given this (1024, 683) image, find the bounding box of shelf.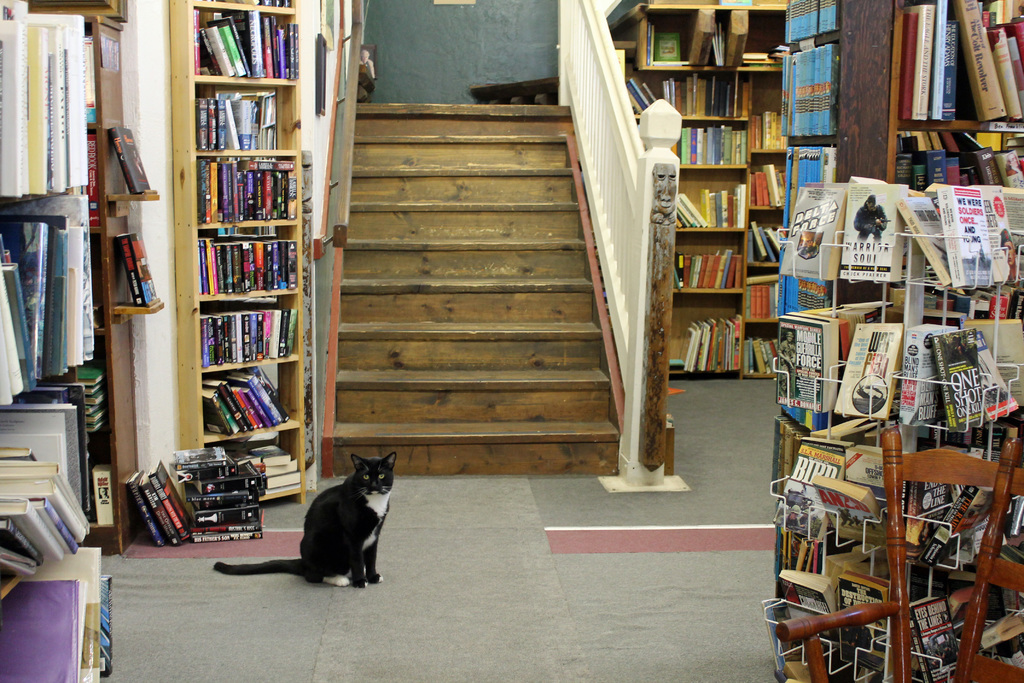
select_region(157, 15, 326, 501).
